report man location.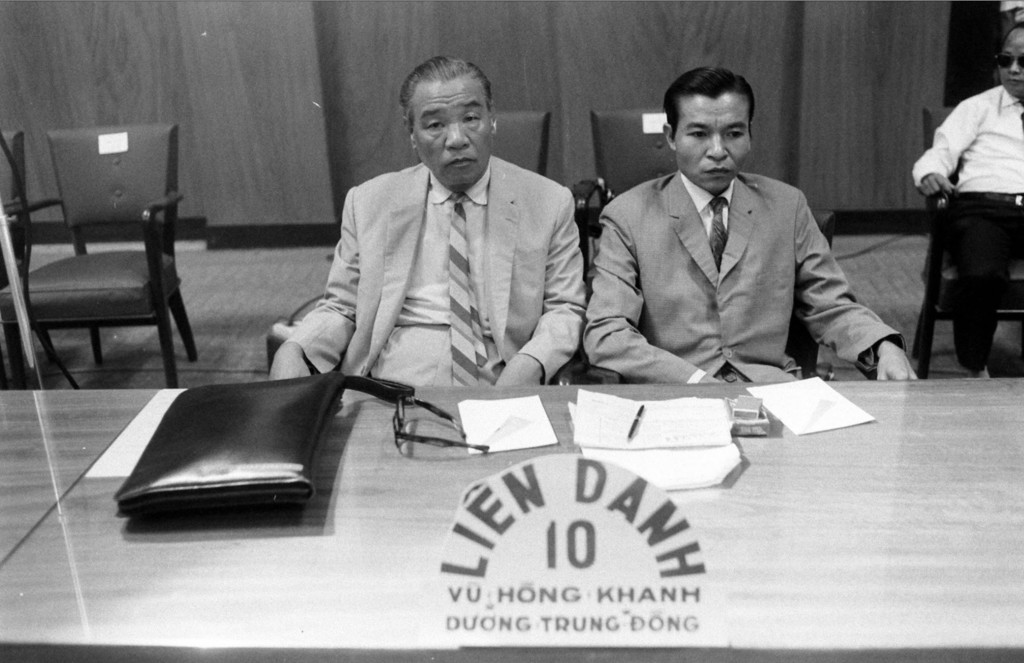
Report: [911, 12, 1023, 378].
